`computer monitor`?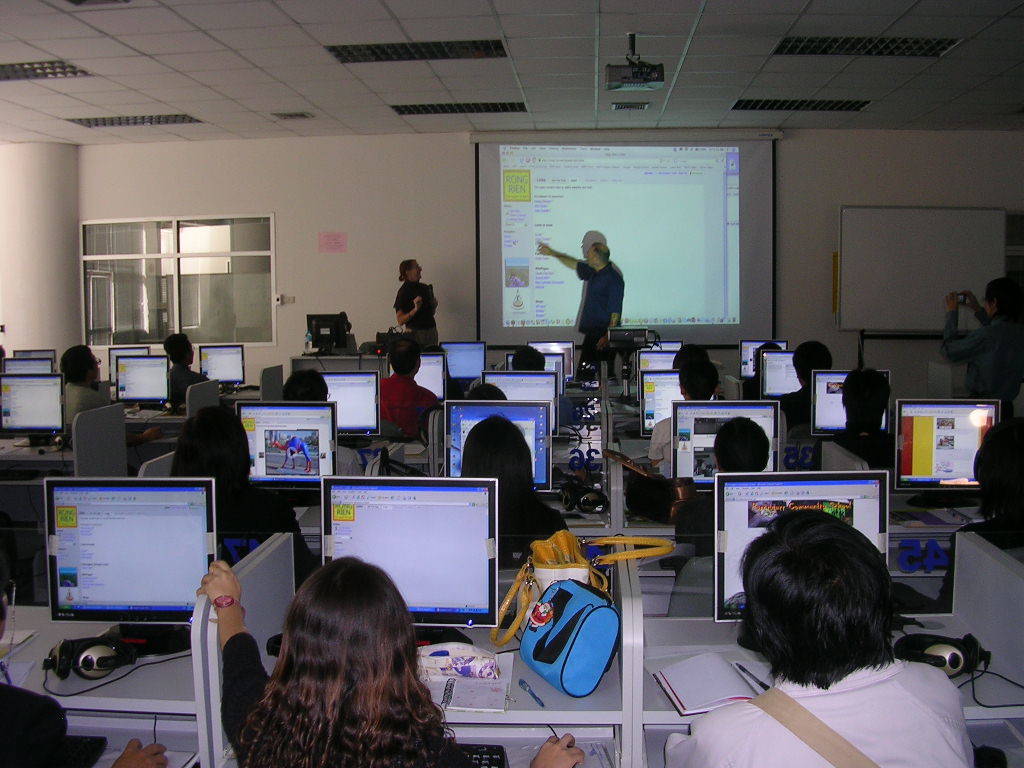
BBox(444, 338, 490, 383)
